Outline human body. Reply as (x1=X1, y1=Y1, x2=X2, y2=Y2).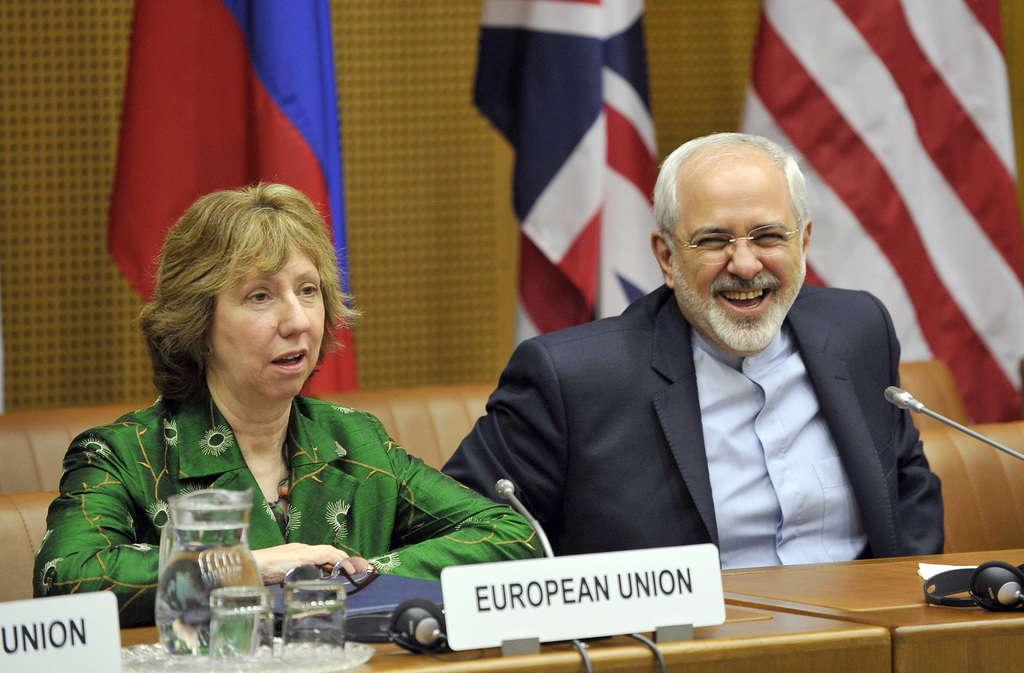
(x1=440, y1=282, x2=948, y2=599).
